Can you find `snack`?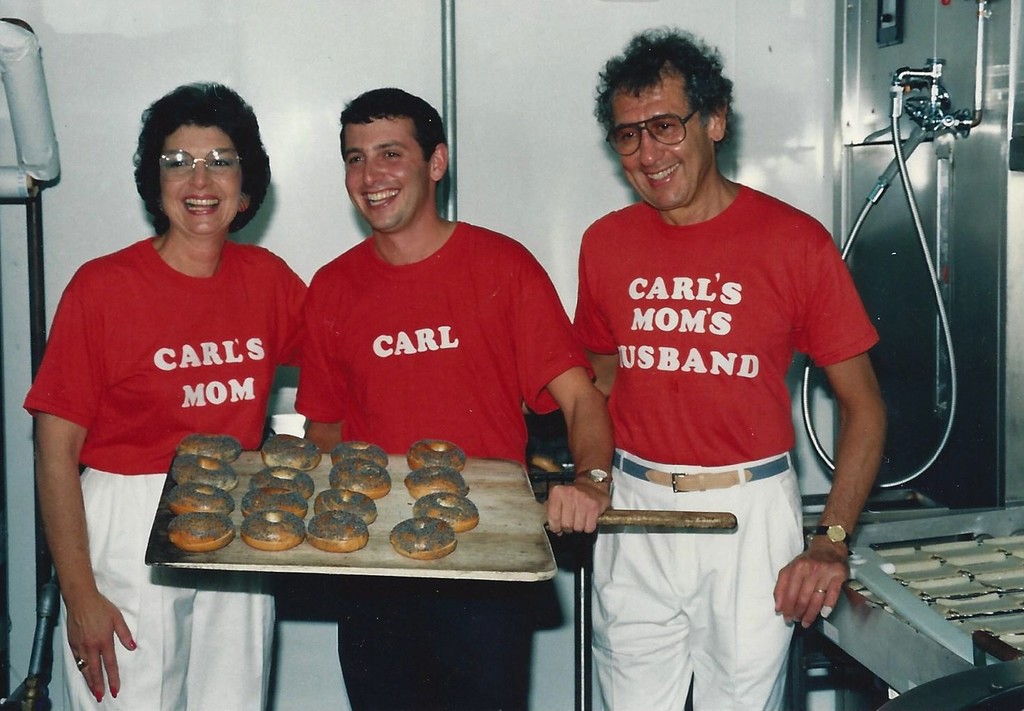
Yes, bounding box: 237 507 306 549.
